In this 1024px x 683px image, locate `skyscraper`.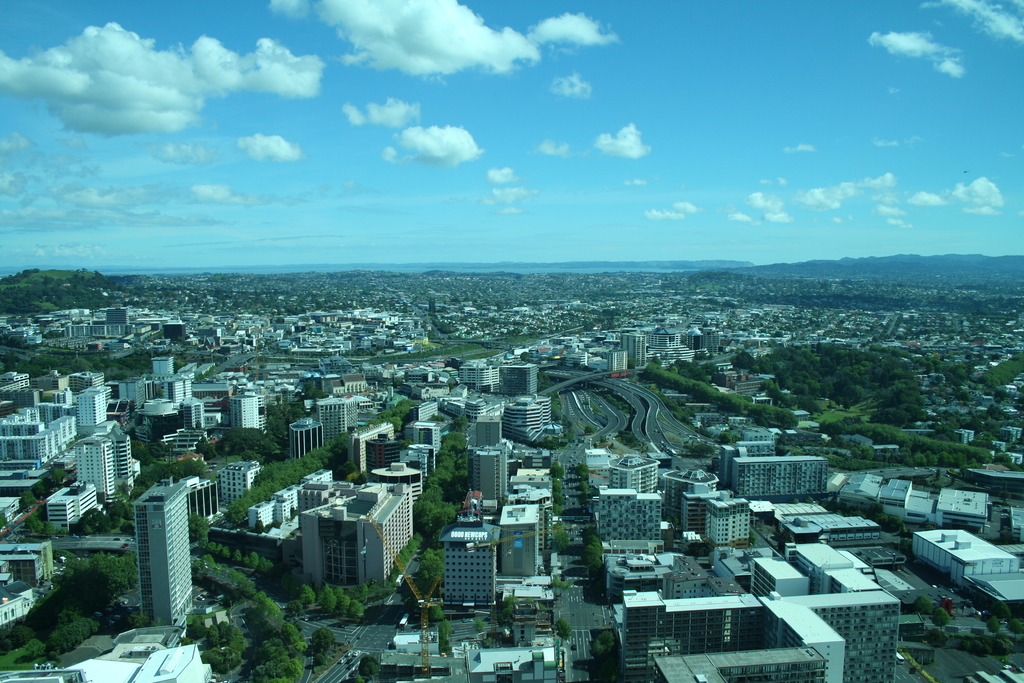
Bounding box: <bbox>476, 410, 499, 453</bbox>.
